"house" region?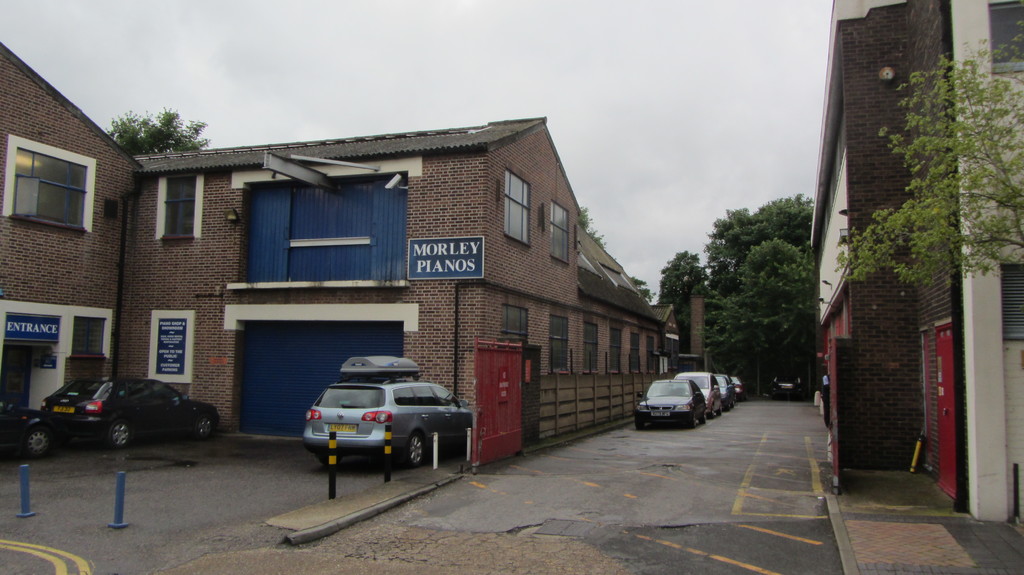
0, 40, 685, 478
